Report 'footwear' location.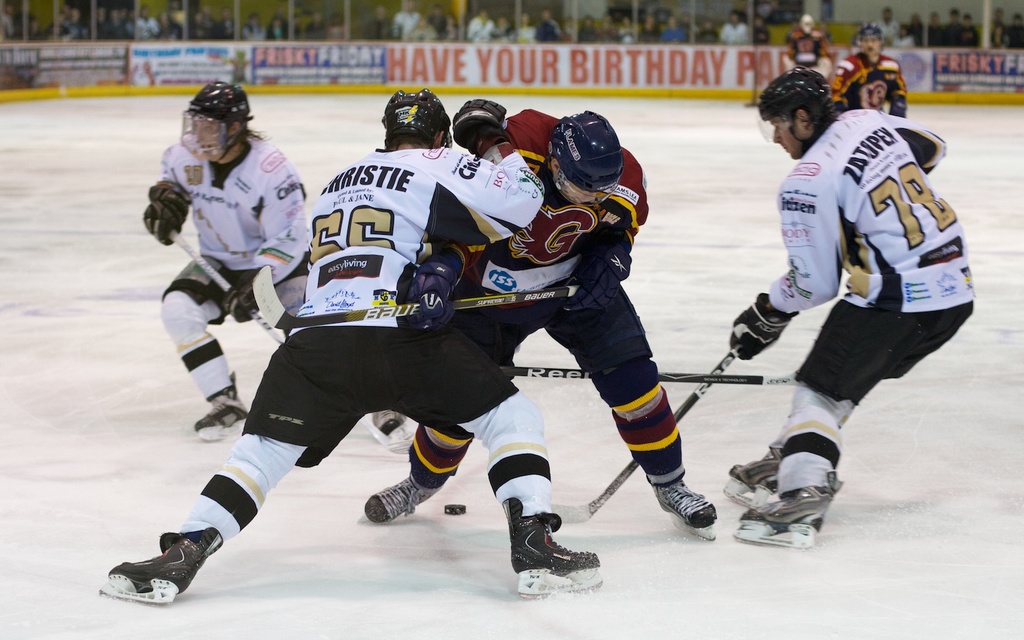
Report: (728, 446, 786, 490).
